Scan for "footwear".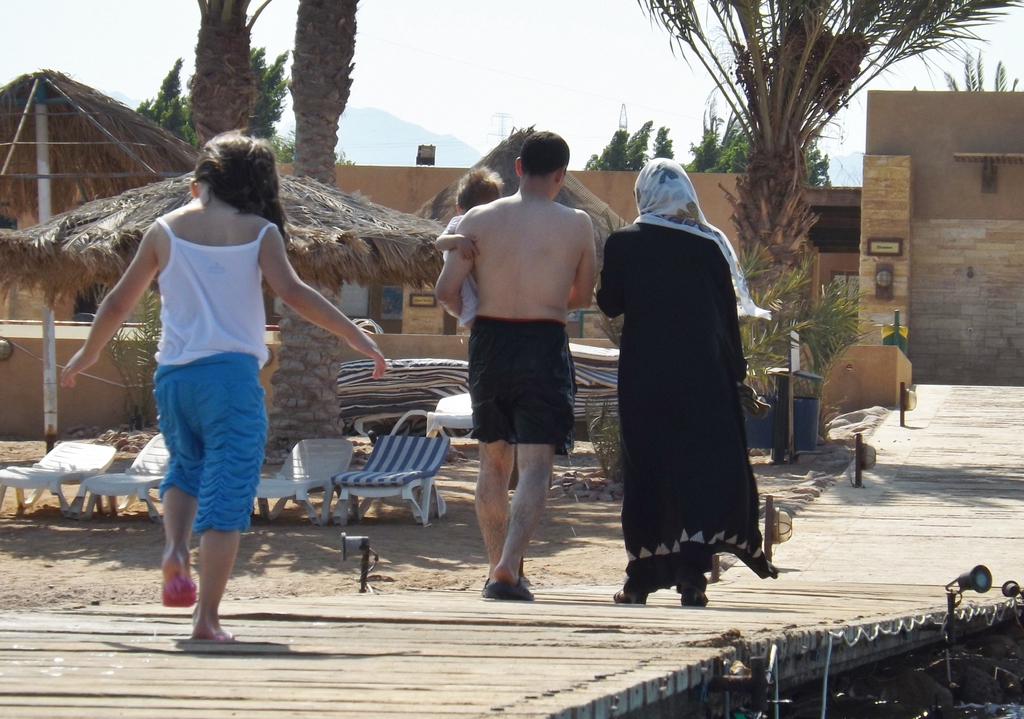
Scan result: <region>188, 613, 235, 645</region>.
